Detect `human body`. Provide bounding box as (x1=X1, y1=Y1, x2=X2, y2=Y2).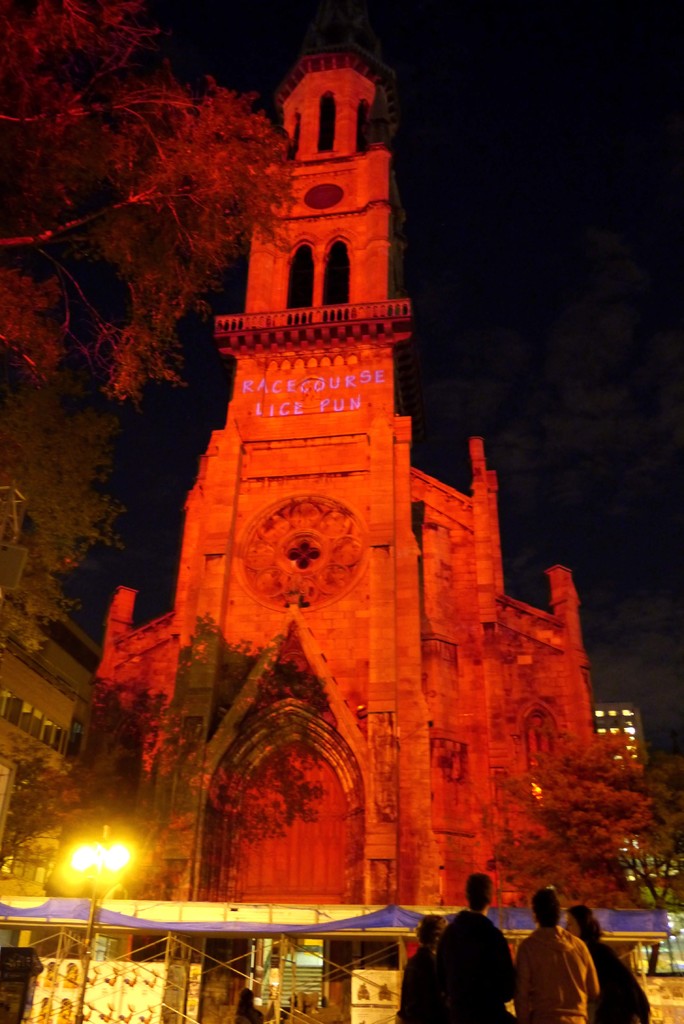
(x1=515, y1=923, x2=601, y2=1023).
